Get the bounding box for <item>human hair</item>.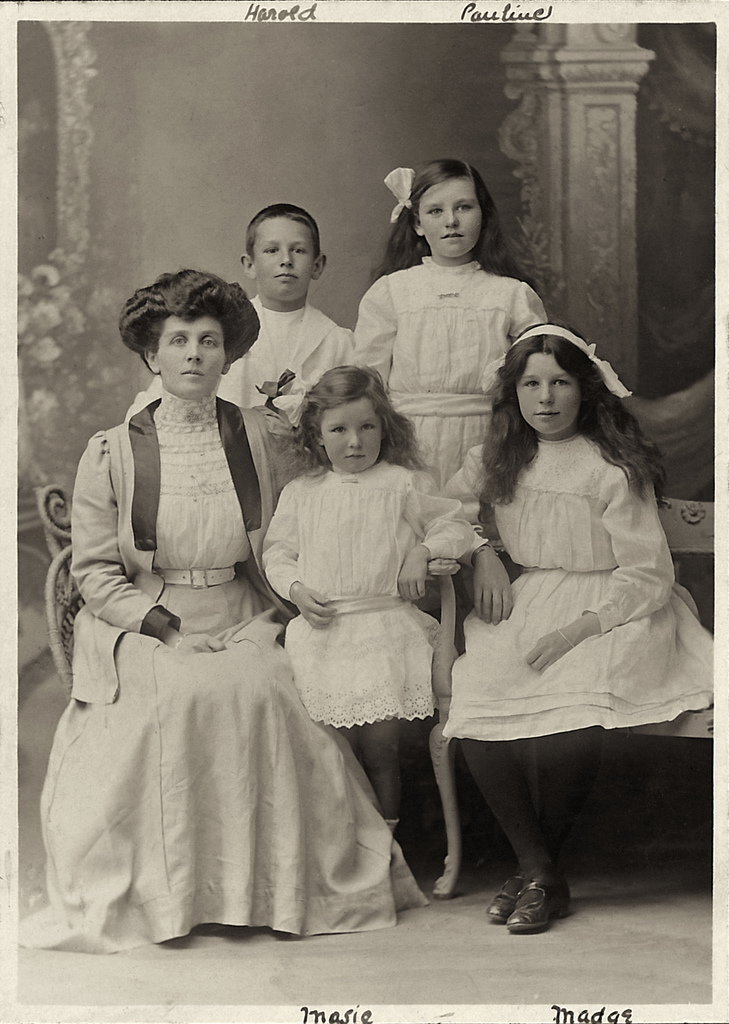
box=[365, 158, 543, 294].
